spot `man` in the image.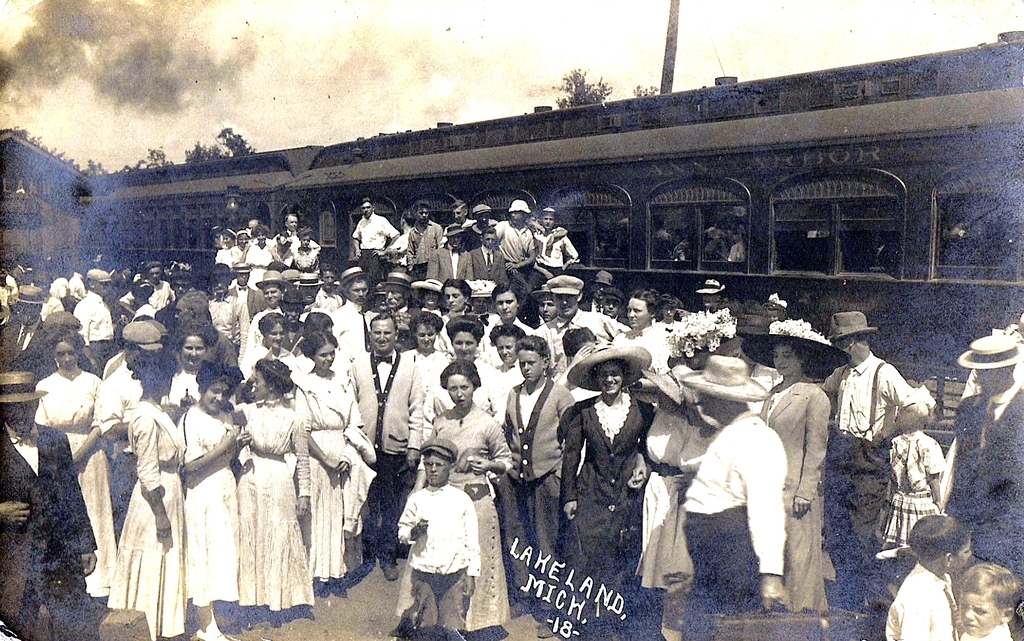
`man` found at region(322, 268, 340, 304).
